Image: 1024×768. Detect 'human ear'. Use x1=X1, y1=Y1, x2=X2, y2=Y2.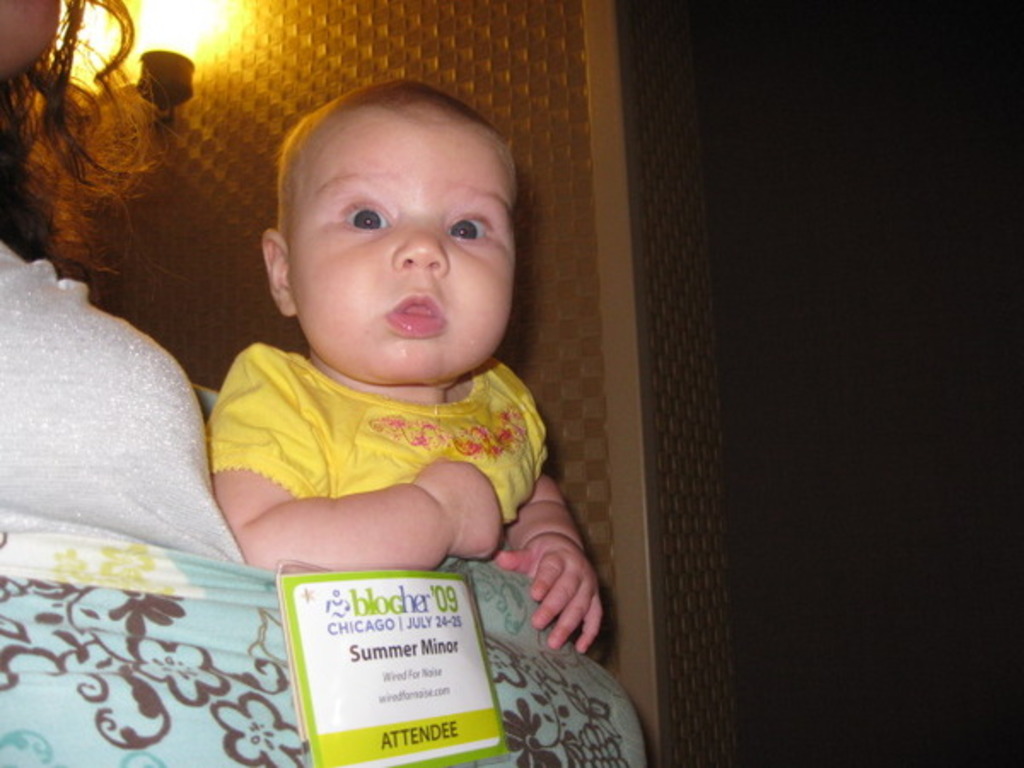
x1=258, y1=230, x2=299, y2=312.
